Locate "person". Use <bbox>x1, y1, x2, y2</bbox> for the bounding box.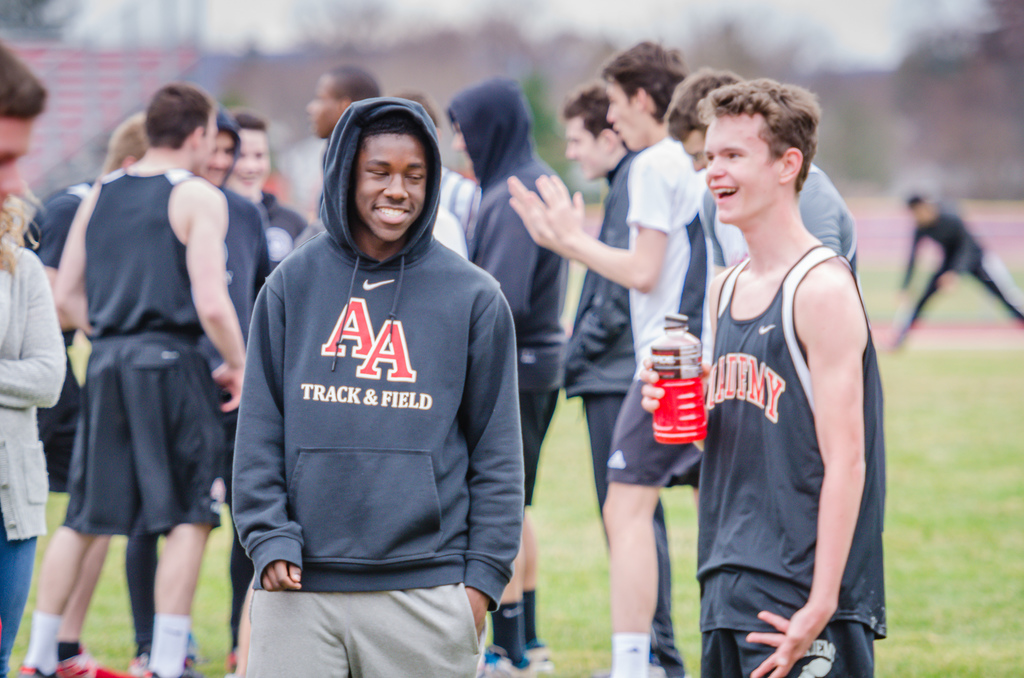
<bbox>53, 83, 244, 677</bbox>.
